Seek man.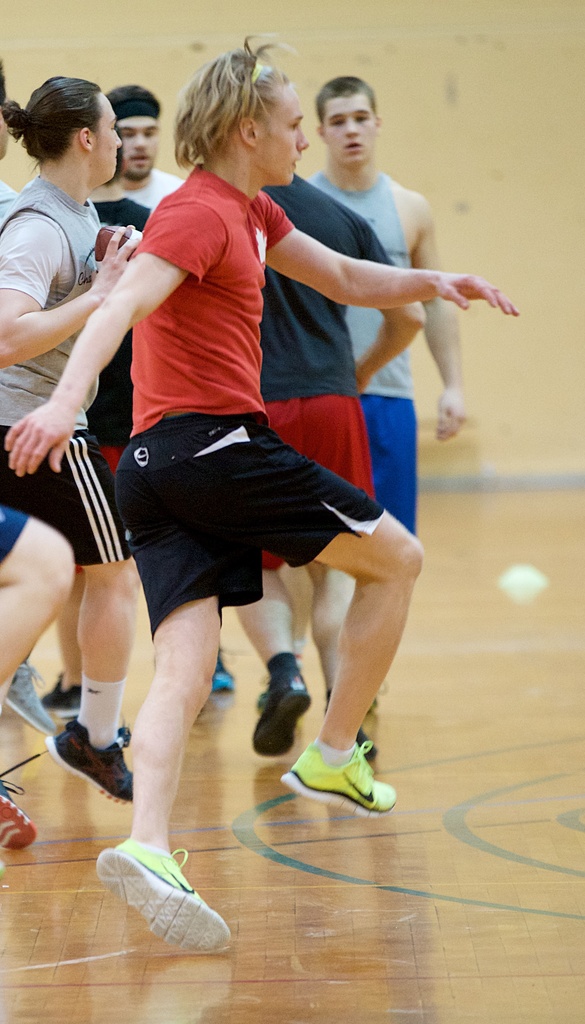
x1=301, y1=74, x2=465, y2=717.
